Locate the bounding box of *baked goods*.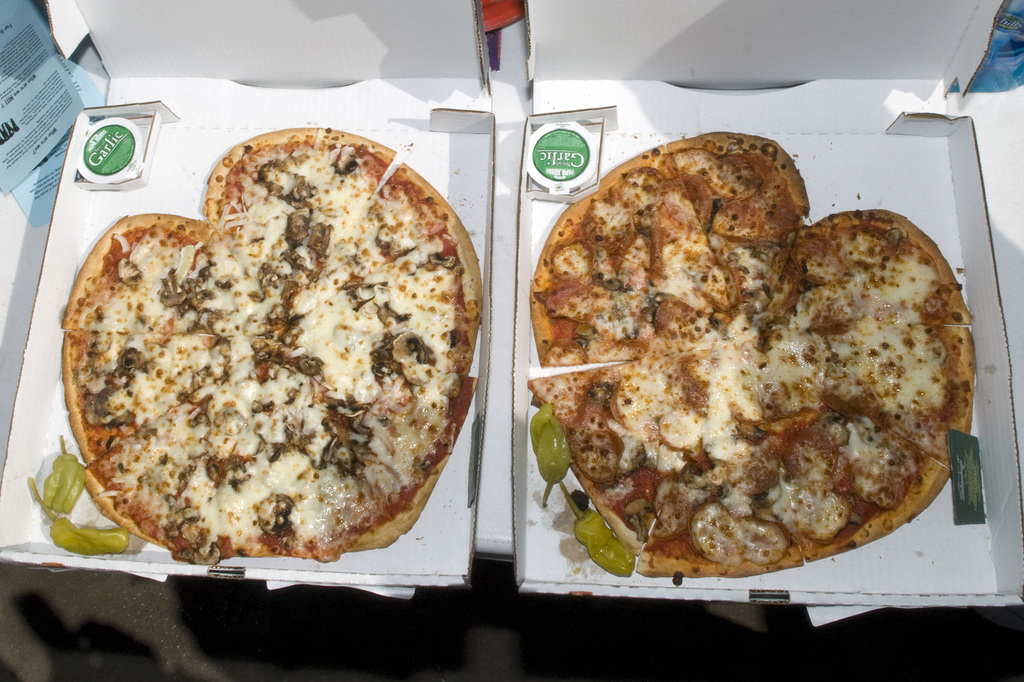
Bounding box: BBox(527, 122, 980, 577).
